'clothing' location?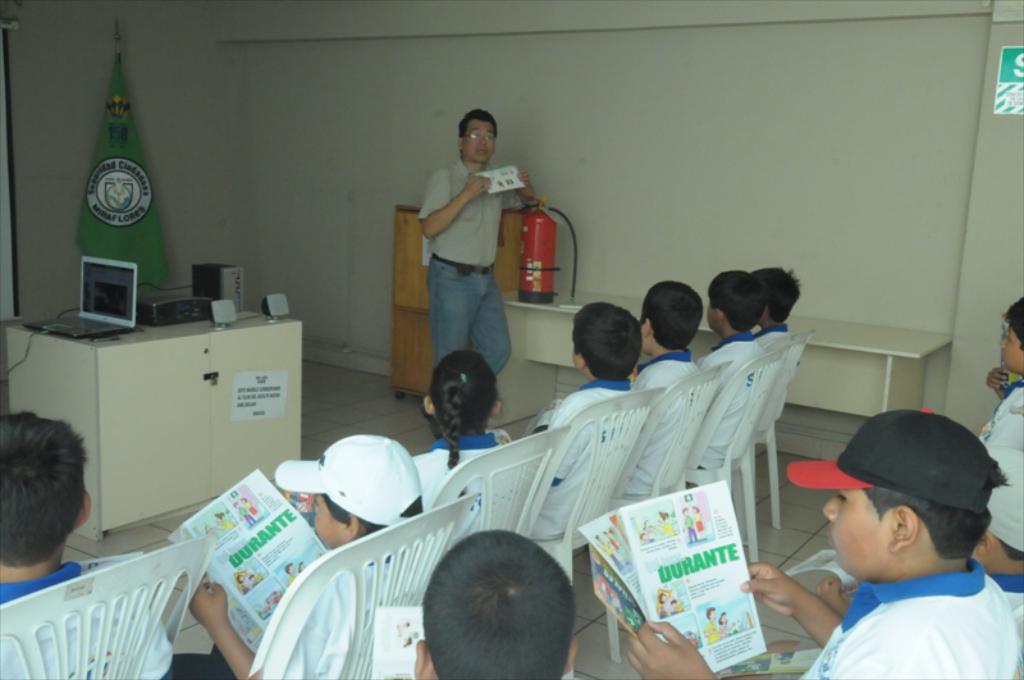
locate(408, 437, 504, 547)
